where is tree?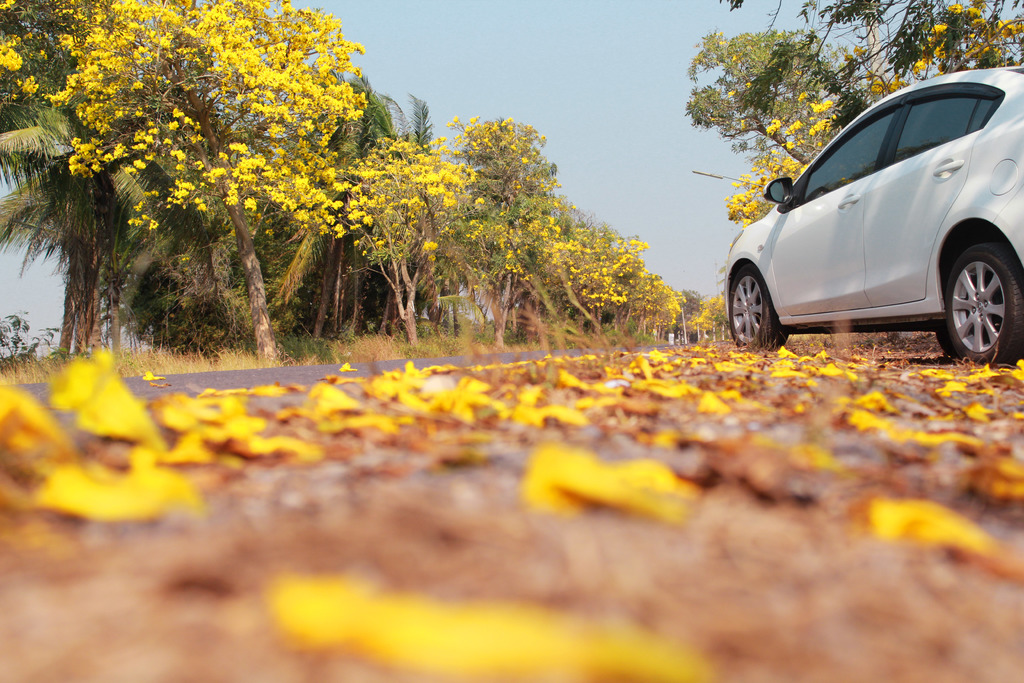
select_region(1, 300, 60, 366).
